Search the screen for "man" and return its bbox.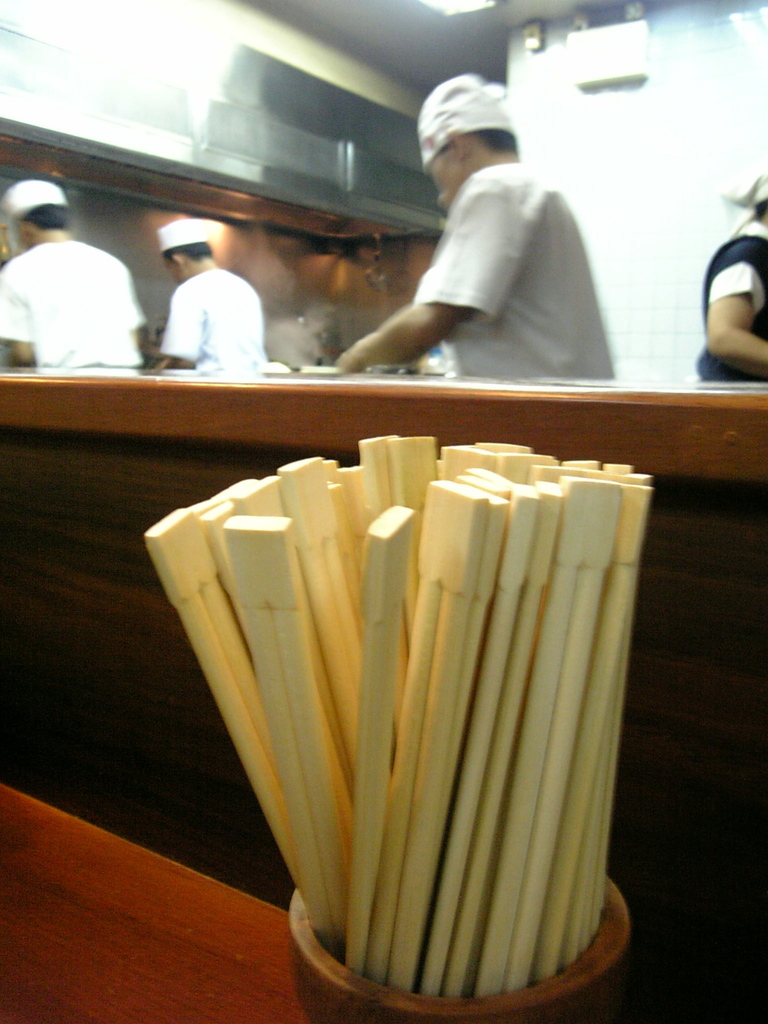
Found: detection(332, 75, 618, 386).
